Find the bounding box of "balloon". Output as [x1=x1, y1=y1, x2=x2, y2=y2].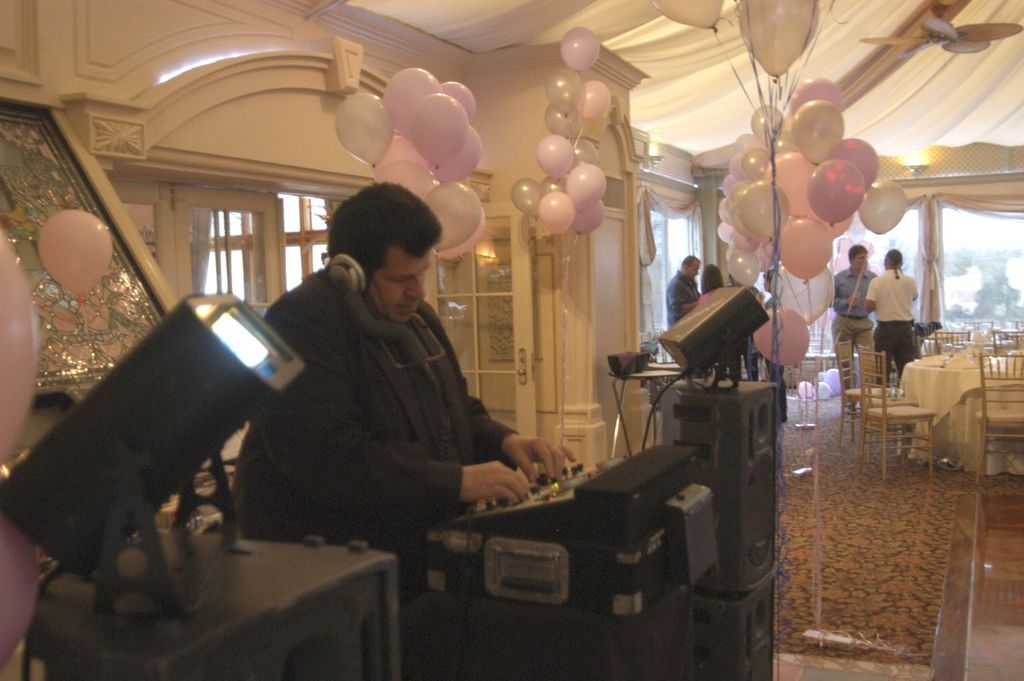
[x1=767, y1=151, x2=815, y2=221].
